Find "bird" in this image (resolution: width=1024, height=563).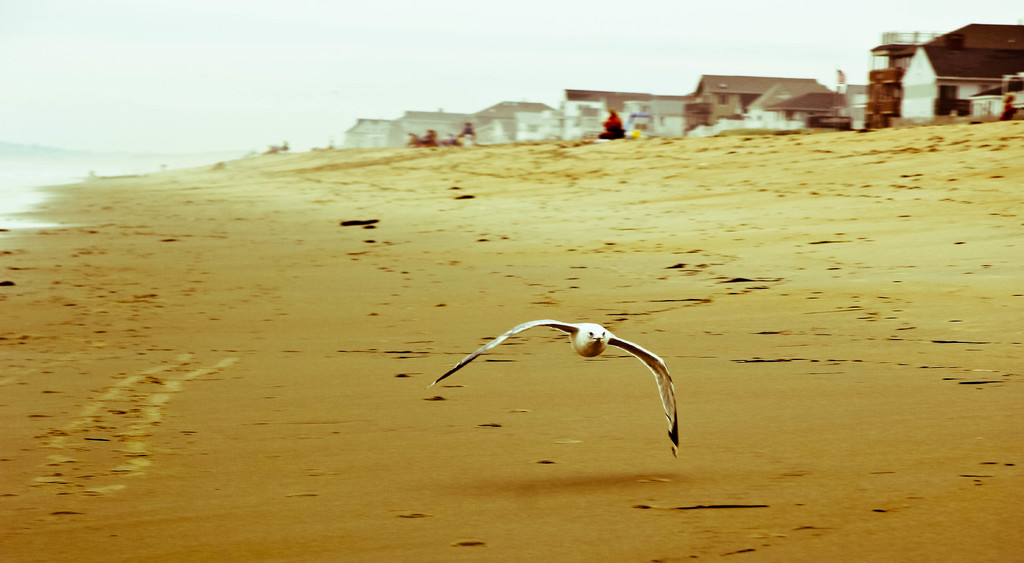
Rect(442, 314, 711, 433).
